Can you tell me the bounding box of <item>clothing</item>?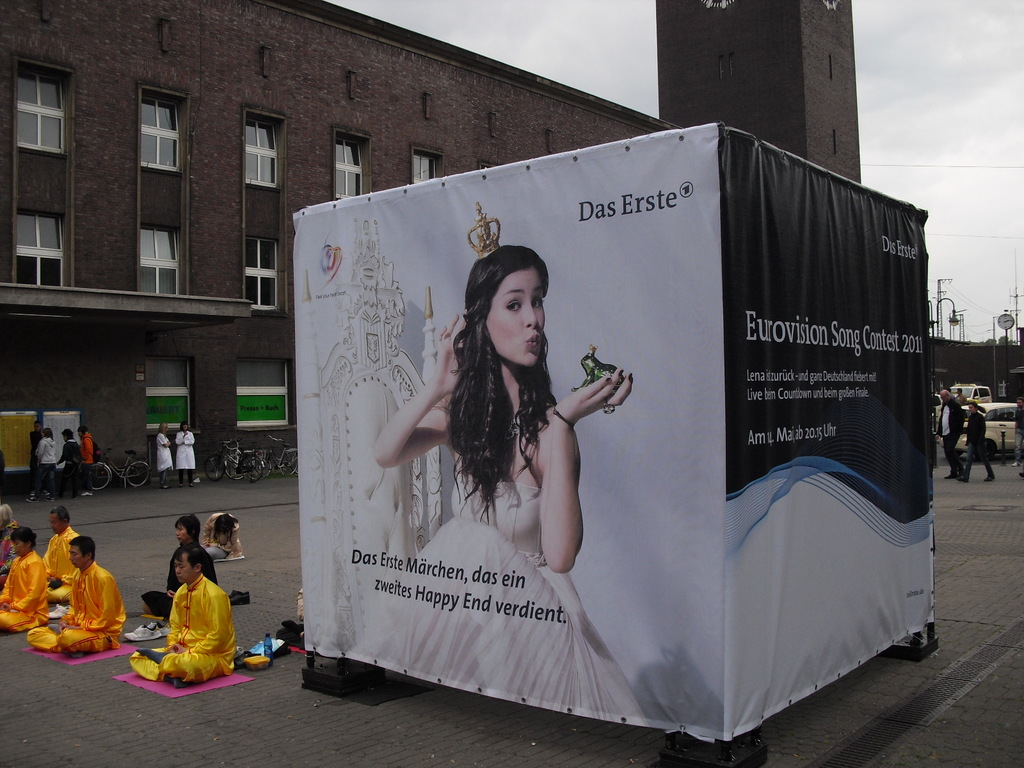
(x1=175, y1=431, x2=196, y2=484).
